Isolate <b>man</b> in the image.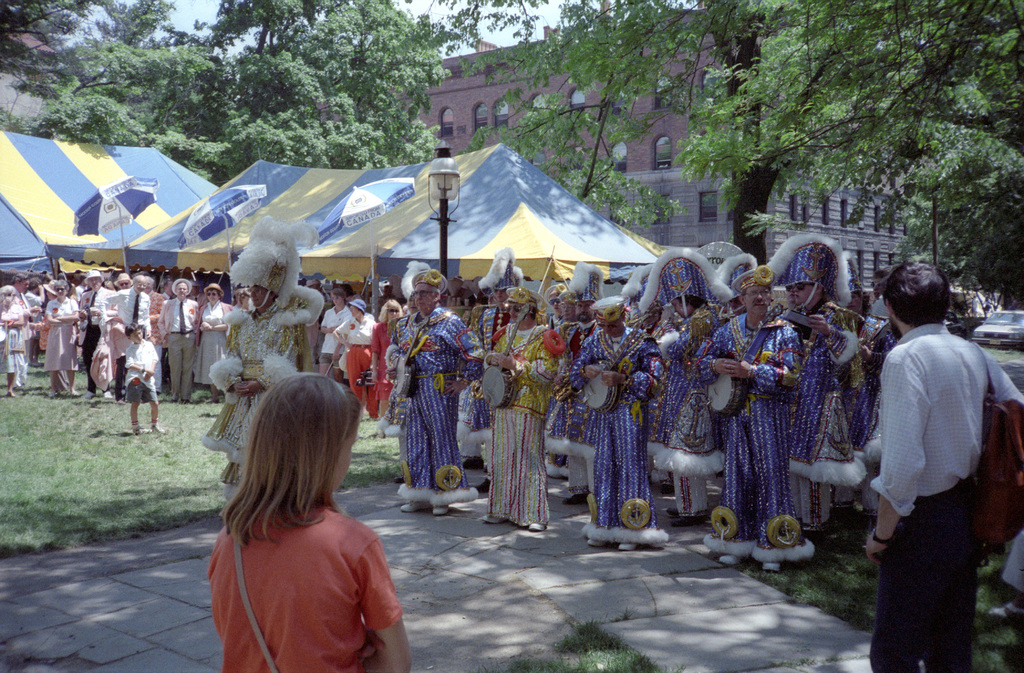
Isolated region: crop(858, 249, 1007, 668).
